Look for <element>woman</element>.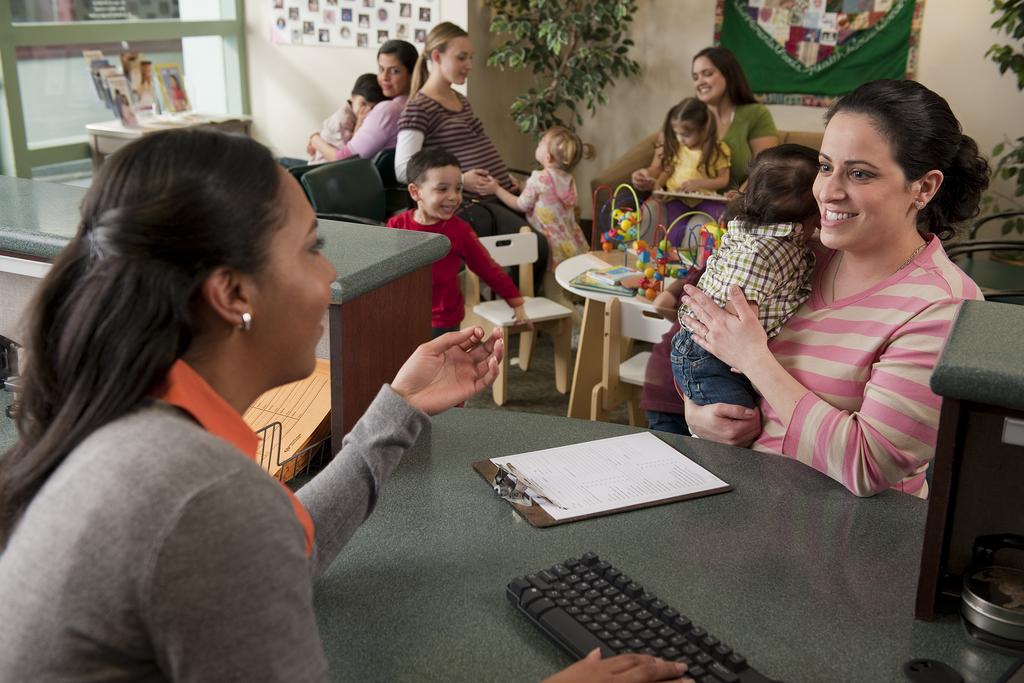
Found: 637 47 779 249.
